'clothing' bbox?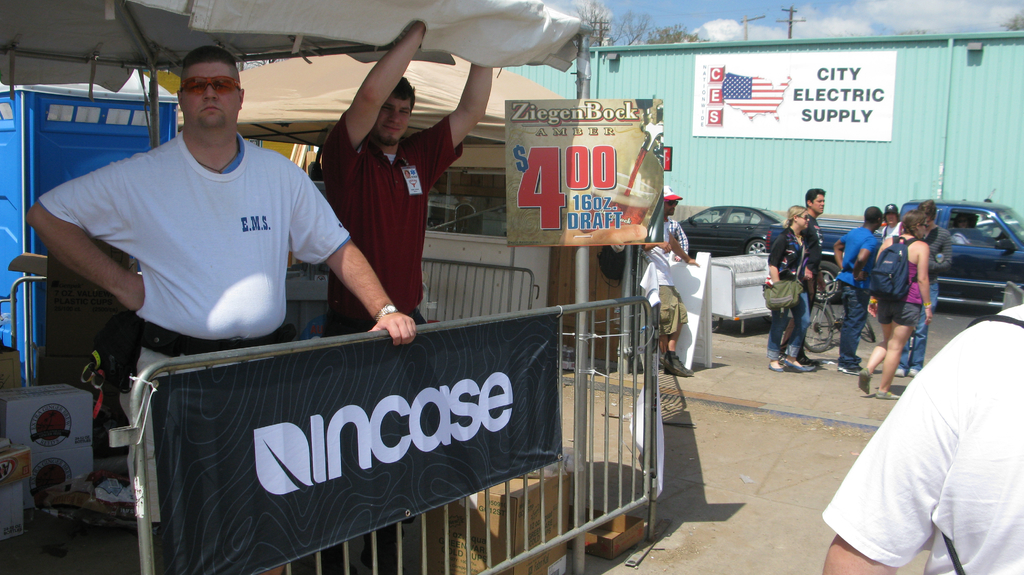
(918, 226, 957, 355)
